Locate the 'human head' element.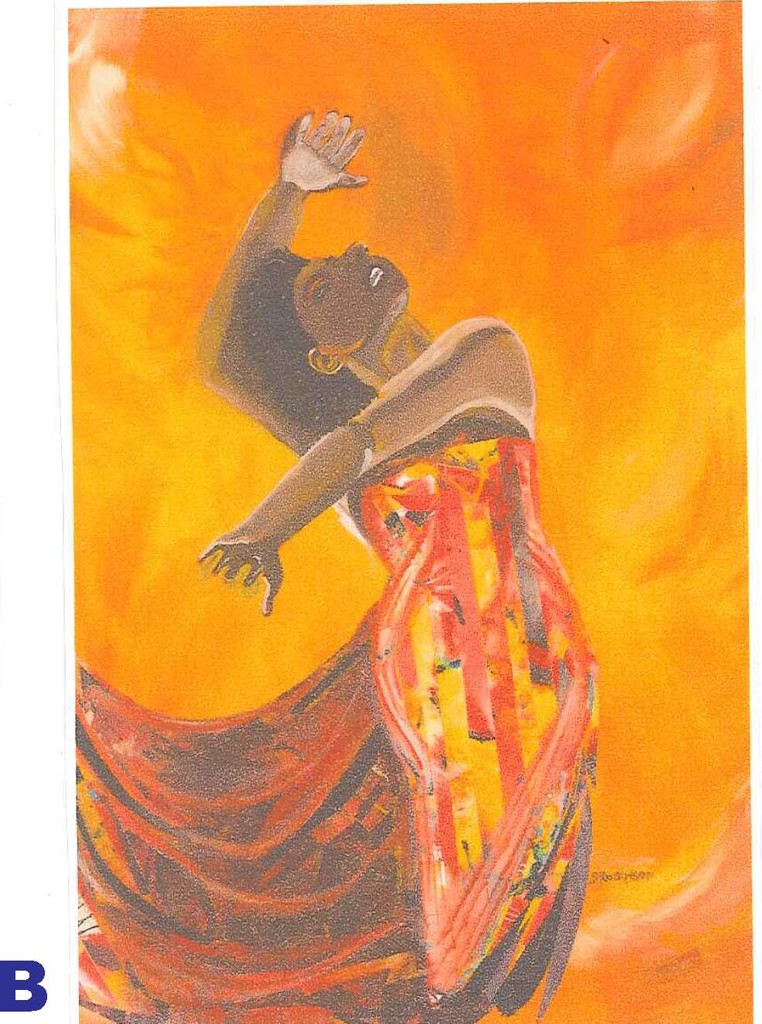
Element bbox: x1=227 y1=251 x2=408 y2=380.
